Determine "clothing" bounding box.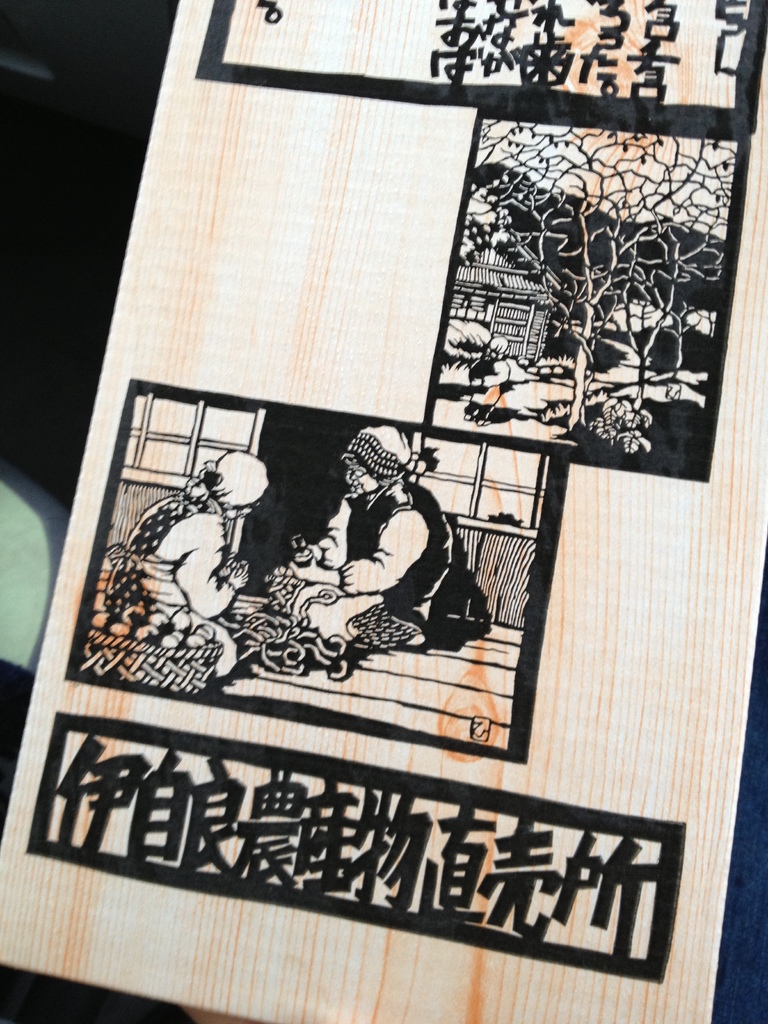
Determined: l=318, t=453, r=463, b=648.
